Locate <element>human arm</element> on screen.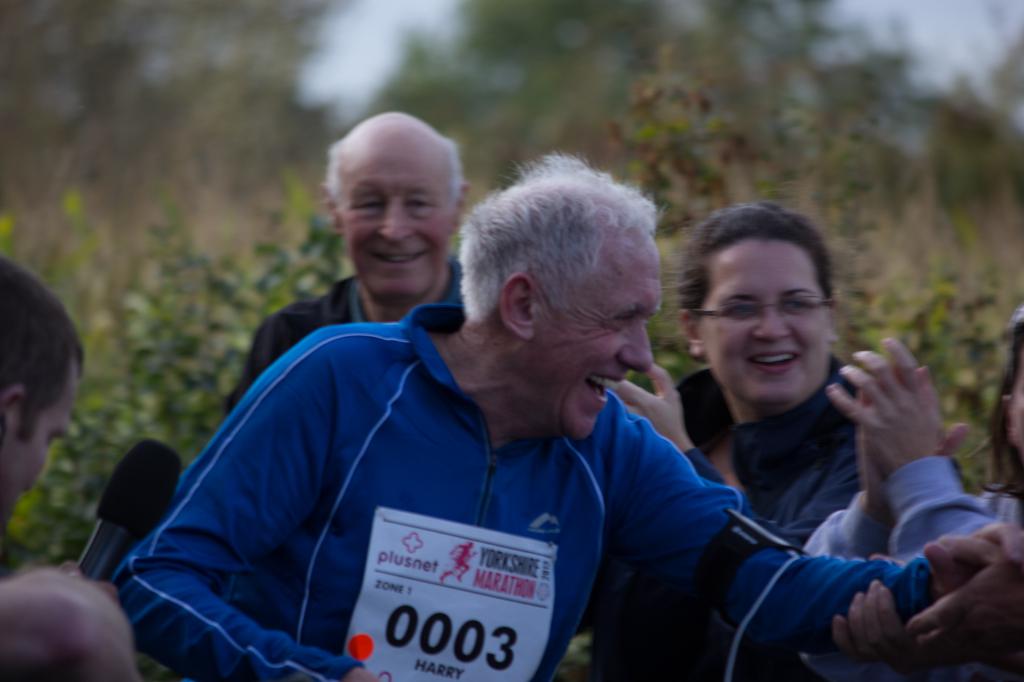
On screen at Rect(625, 406, 1023, 651).
